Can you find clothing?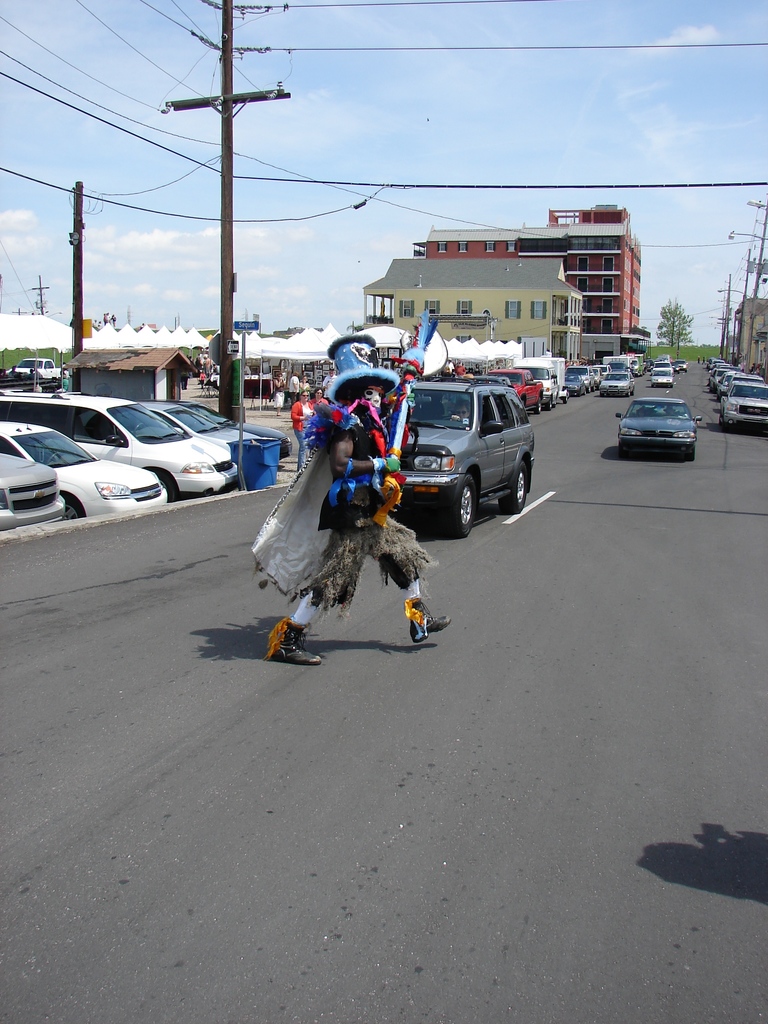
Yes, bounding box: [305,396,324,408].
